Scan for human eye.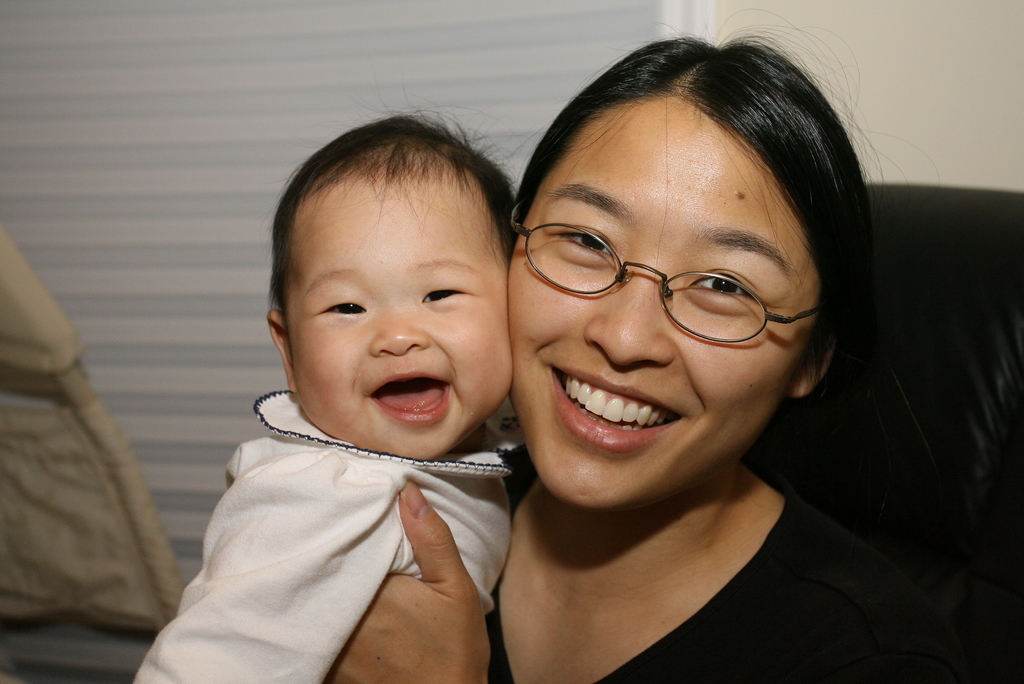
Scan result: 682:266:763:310.
